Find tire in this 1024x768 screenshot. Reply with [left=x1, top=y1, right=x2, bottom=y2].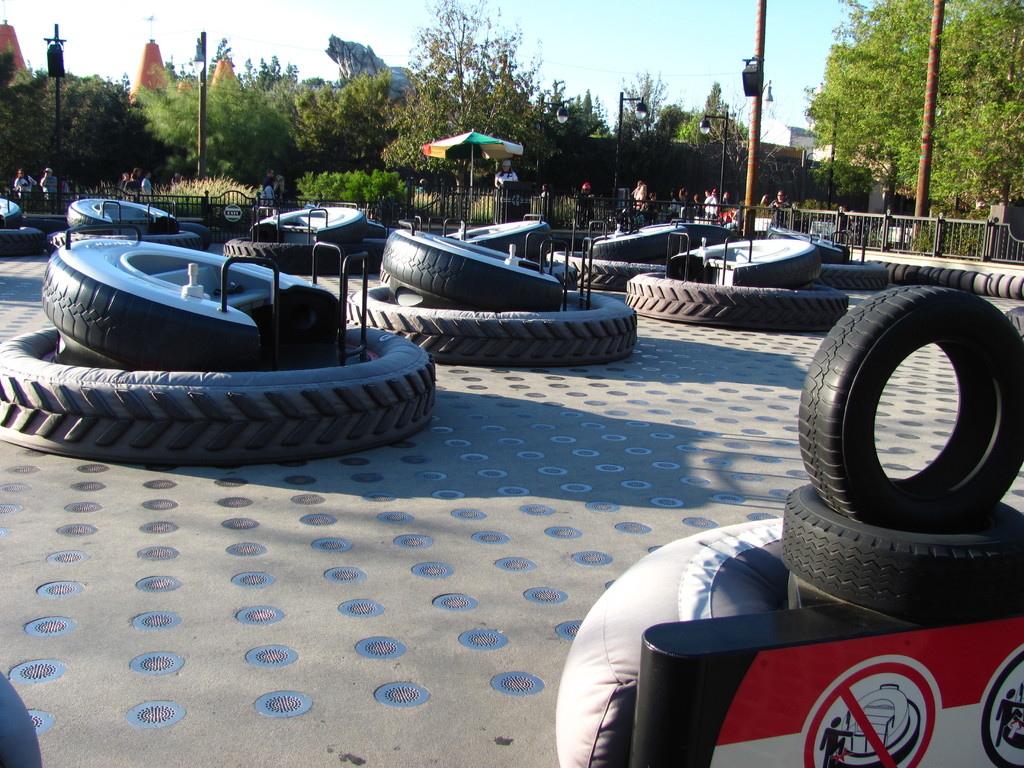
[left=223, top=236, right=375, bottom=273].
